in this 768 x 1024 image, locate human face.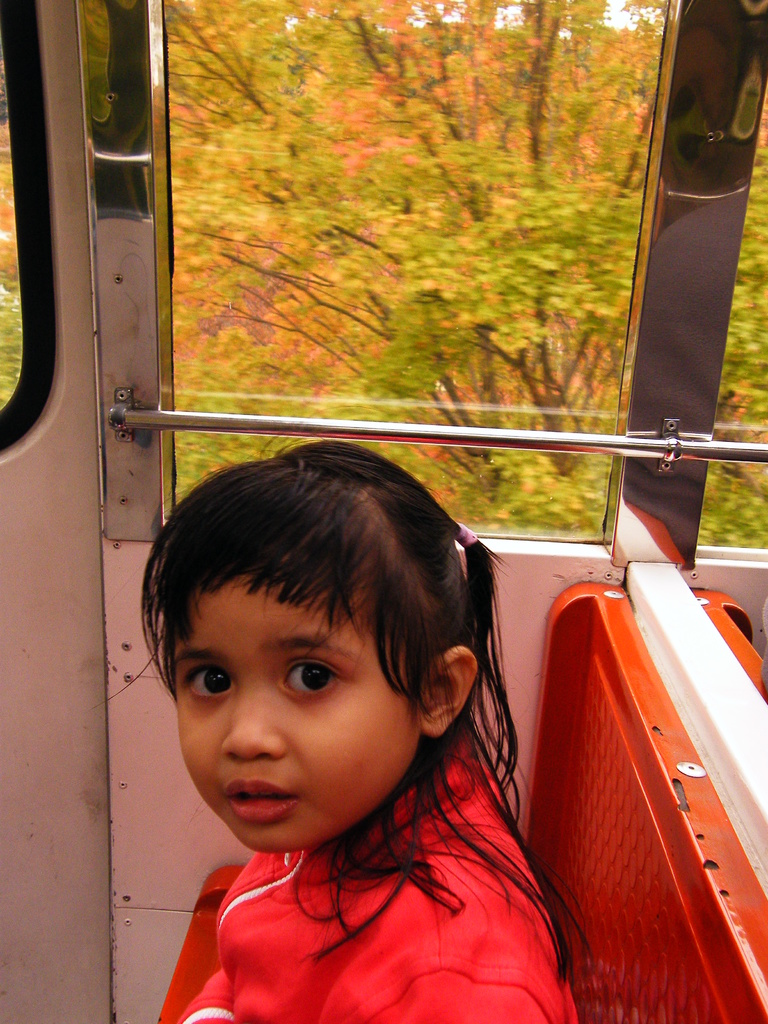
Bounding box: box=[173, 574, 419, 849].
